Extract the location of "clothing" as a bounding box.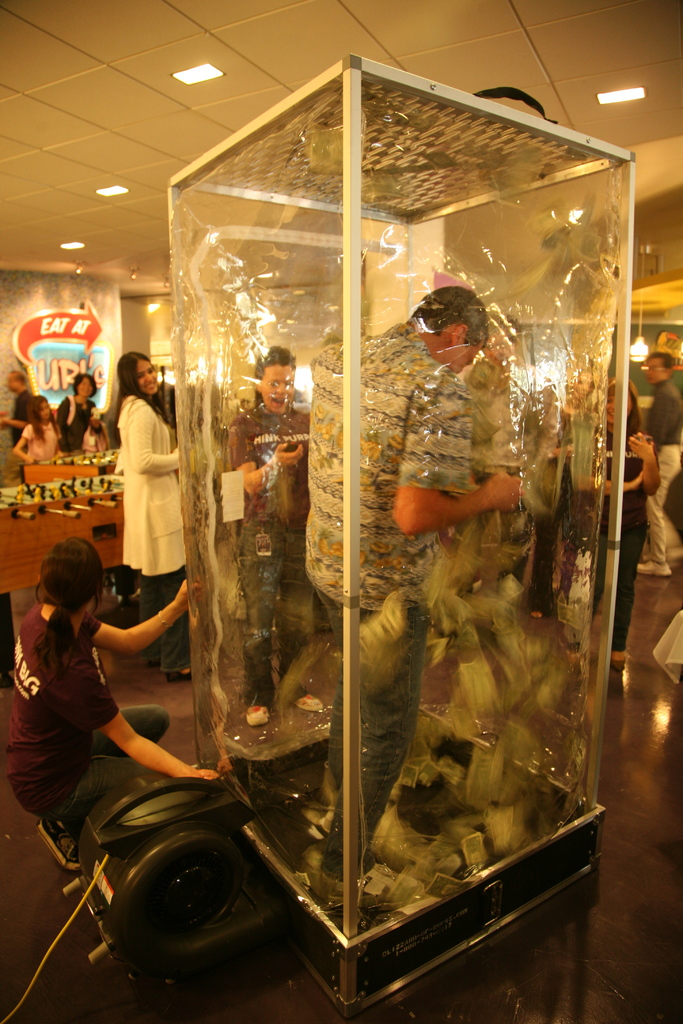
region(308, 319, 474, 876).
